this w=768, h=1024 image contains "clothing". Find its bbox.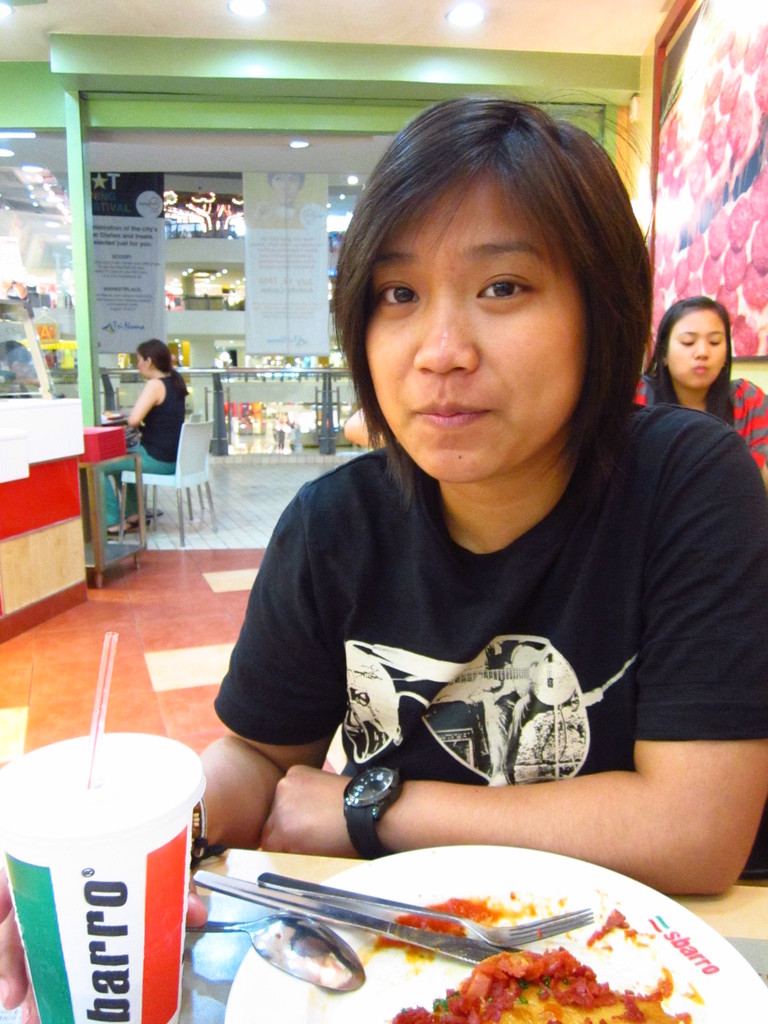
(625,371,767,466).
